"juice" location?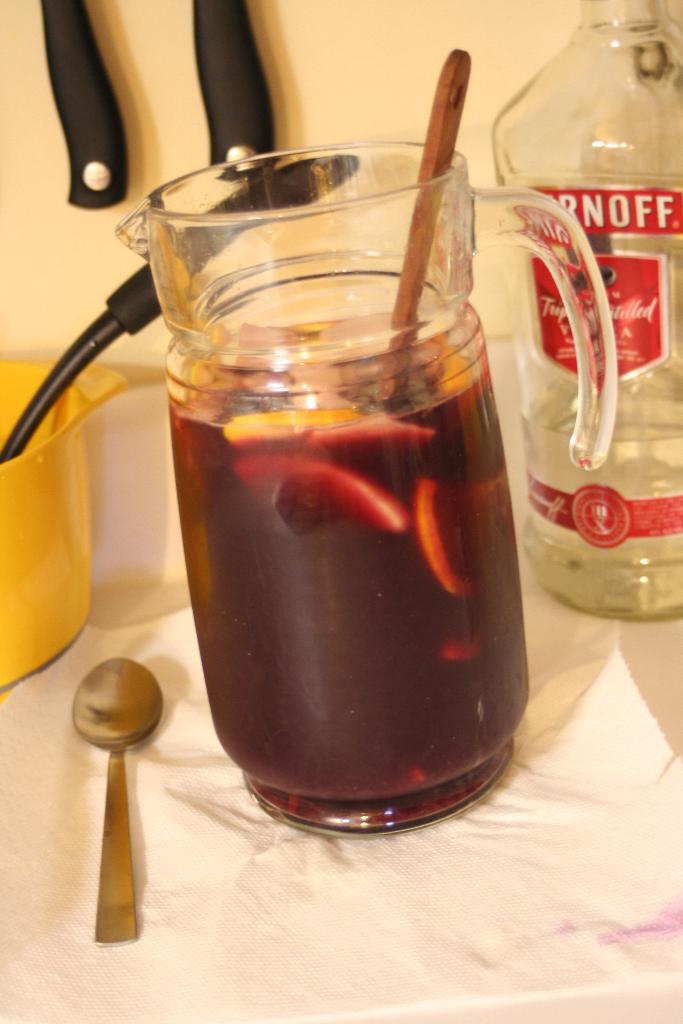
bbox=[142, 190, 537, 851]
